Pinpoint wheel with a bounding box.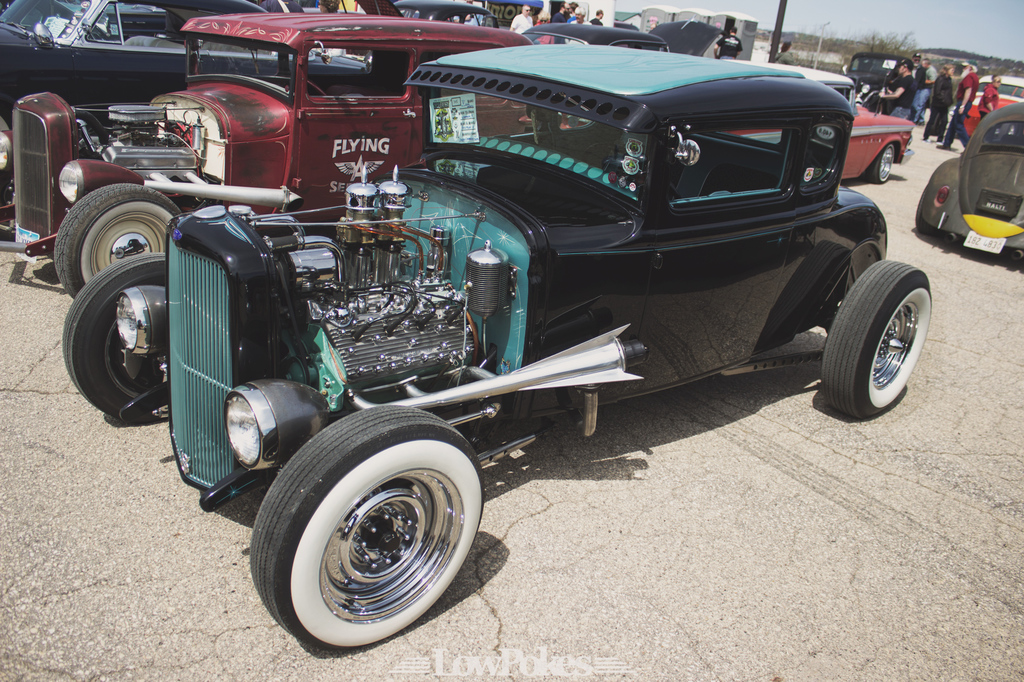
select_region(822, 259, 933, 420).
